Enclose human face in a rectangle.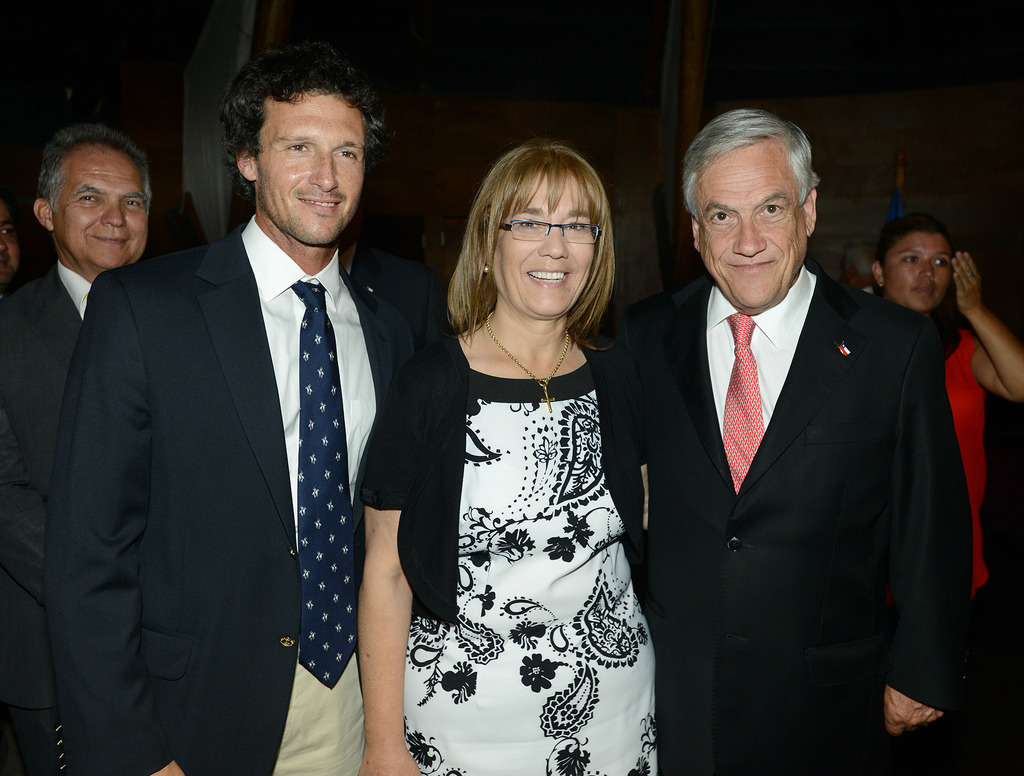
BBox(883, 234, 952, 309).
